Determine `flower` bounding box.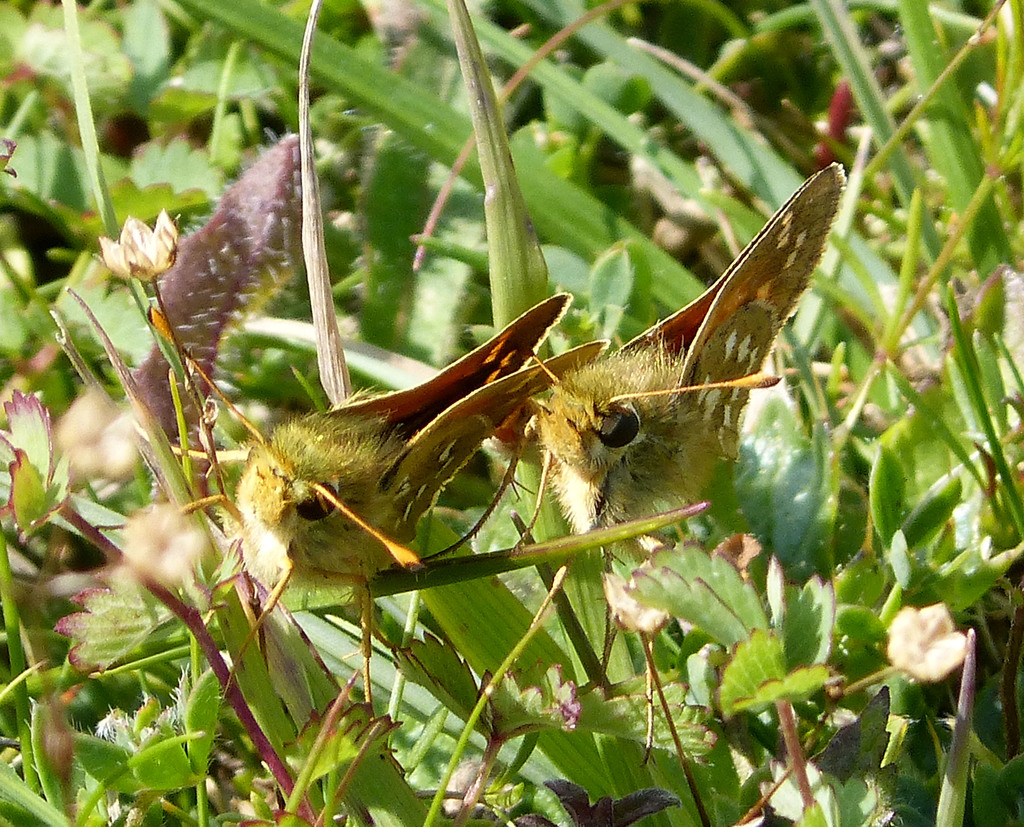
Determined: BBox(836, 602, 968, 686).
